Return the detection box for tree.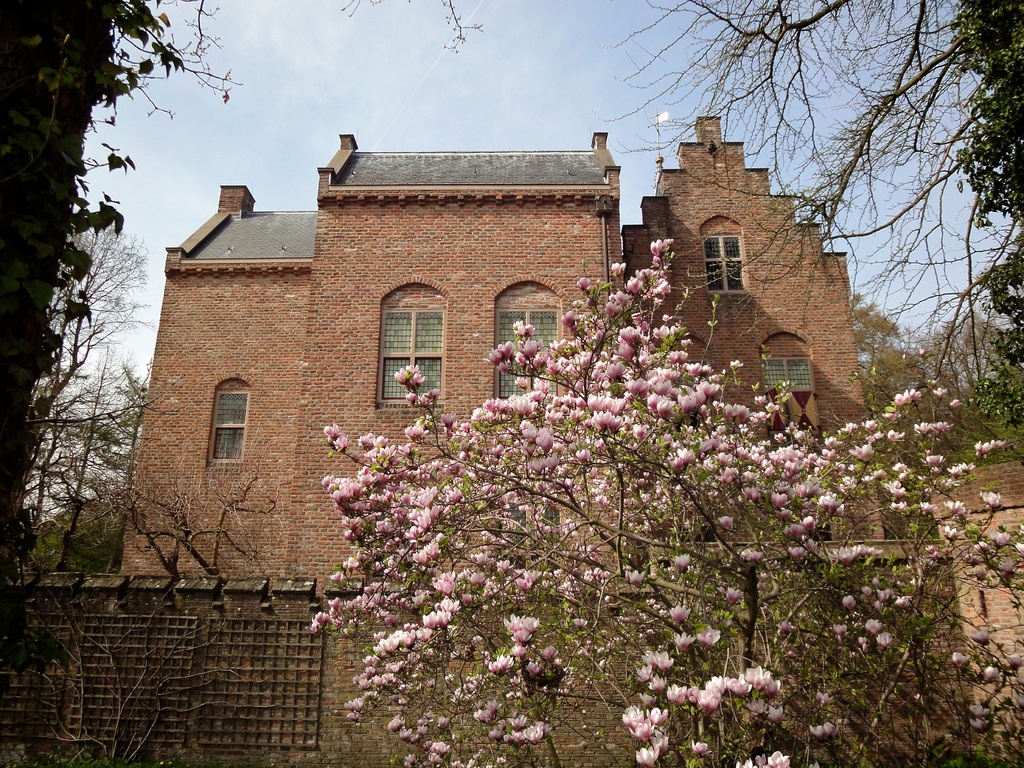
(17,222,173,571).
